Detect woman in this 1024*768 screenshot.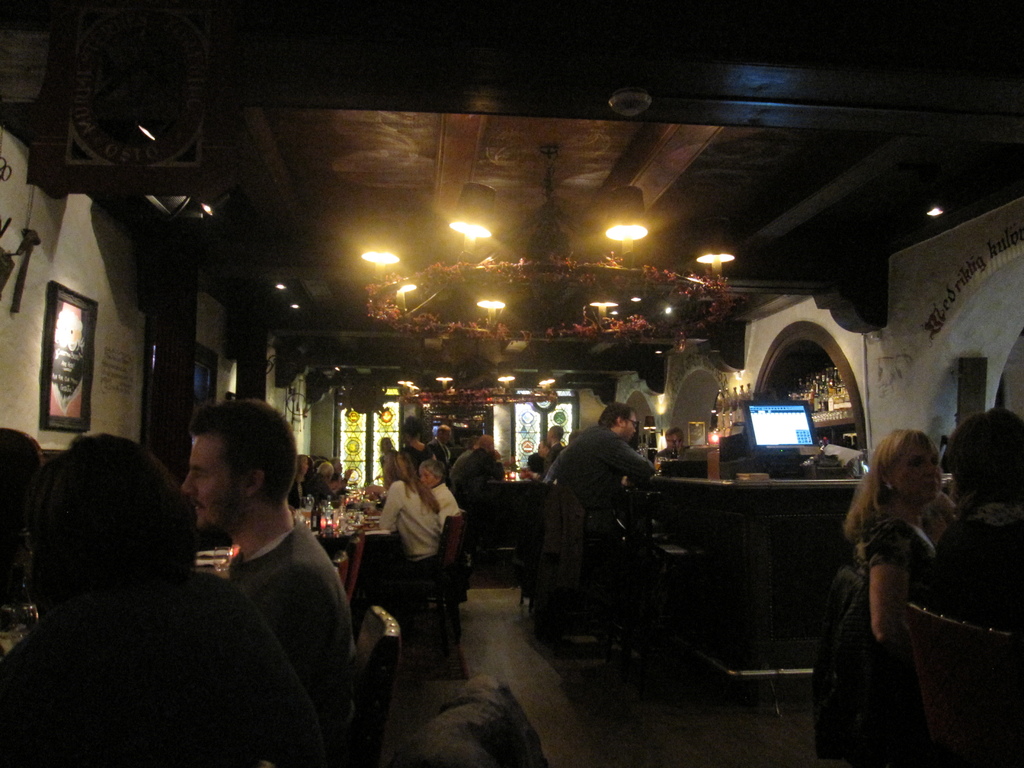
Detection: 376, 446, 445, 590.
